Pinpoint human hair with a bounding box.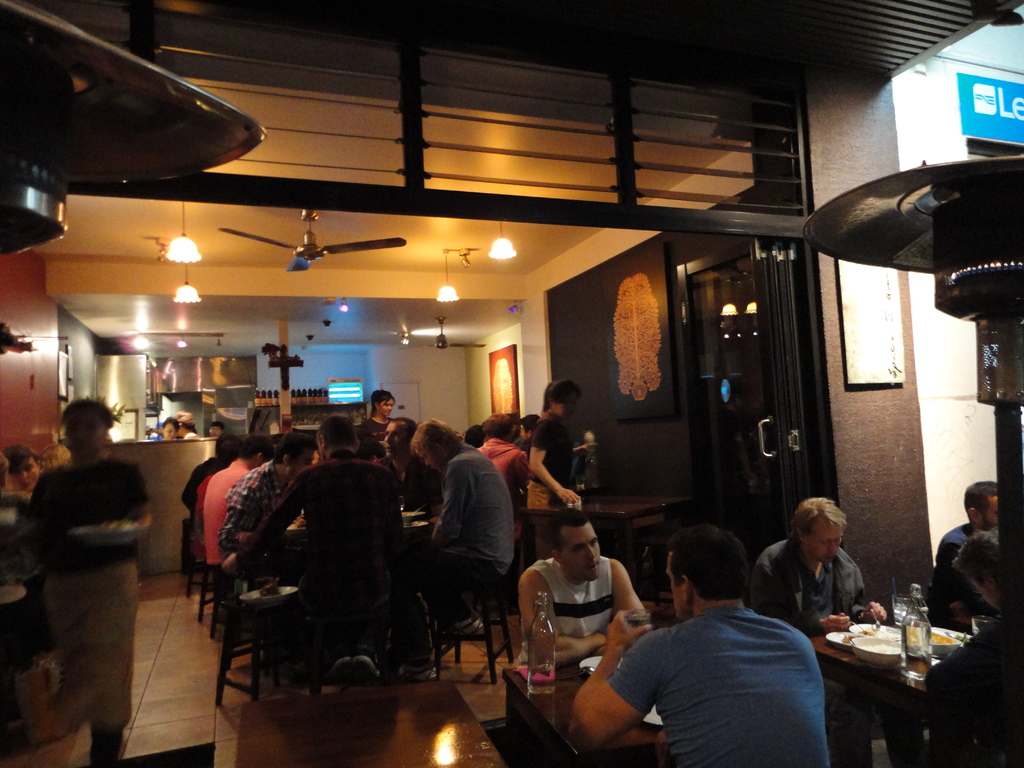
x1=963, y1=479, x2=999, y2=525.
